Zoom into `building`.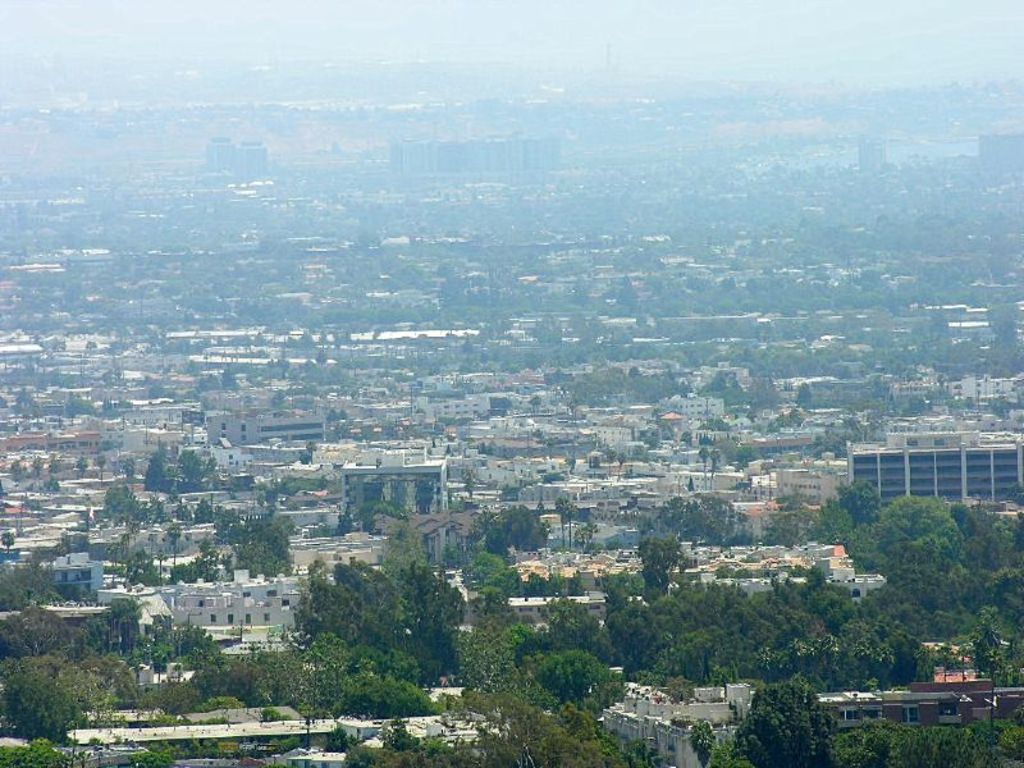
Zoom target: [0, 547, 110, 616].
